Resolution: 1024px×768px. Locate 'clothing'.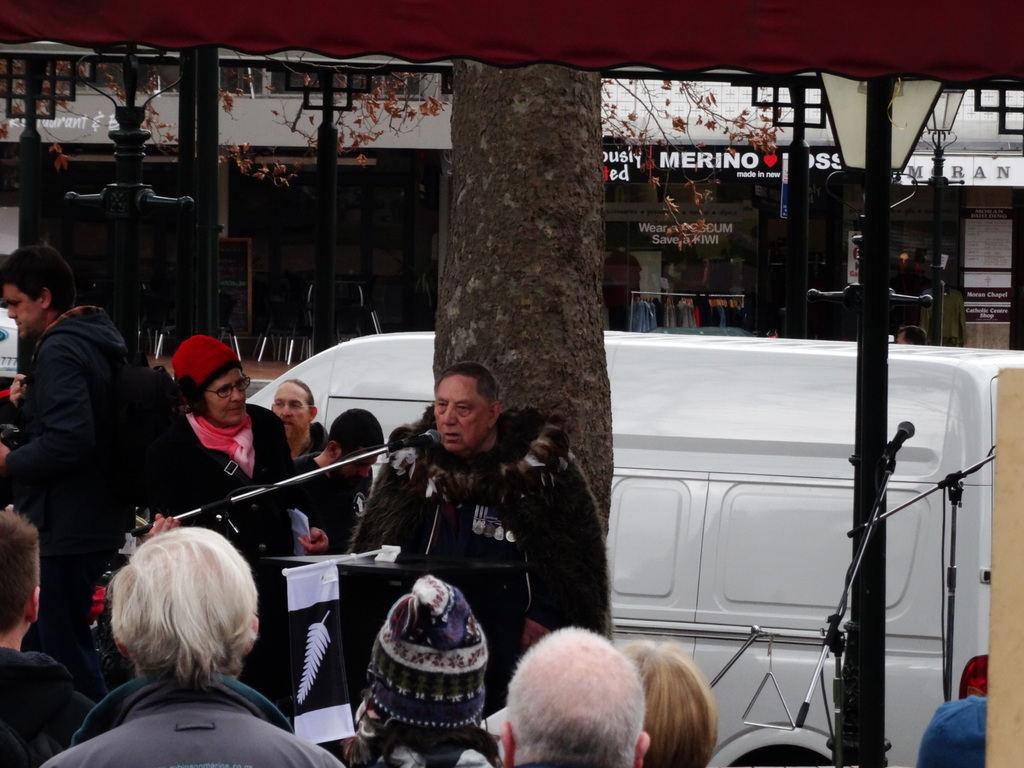
box=[278, 425, 324, 466].
